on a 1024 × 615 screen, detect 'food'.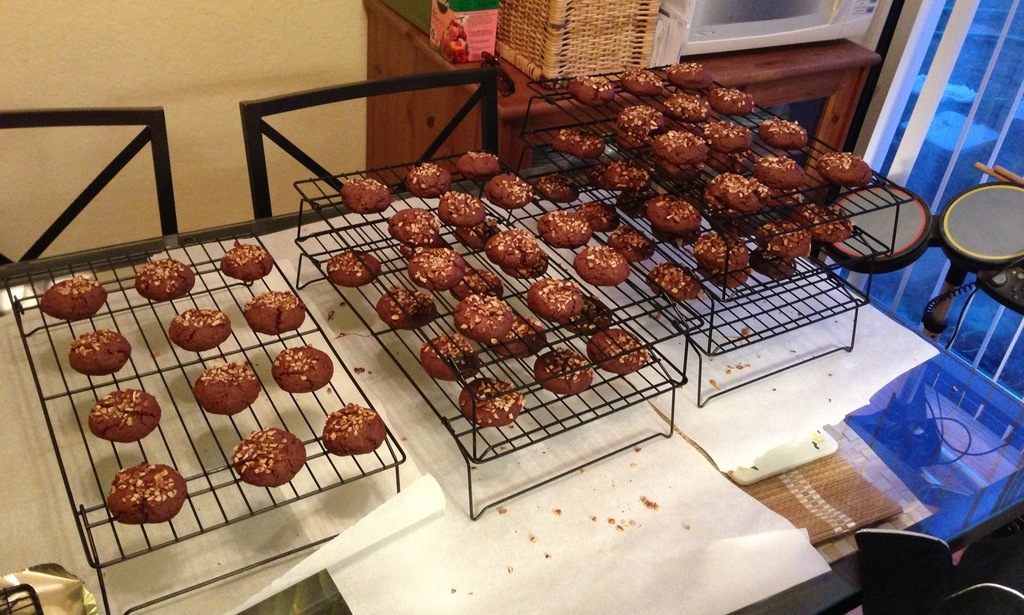
box(227, 428, 299, 498).
